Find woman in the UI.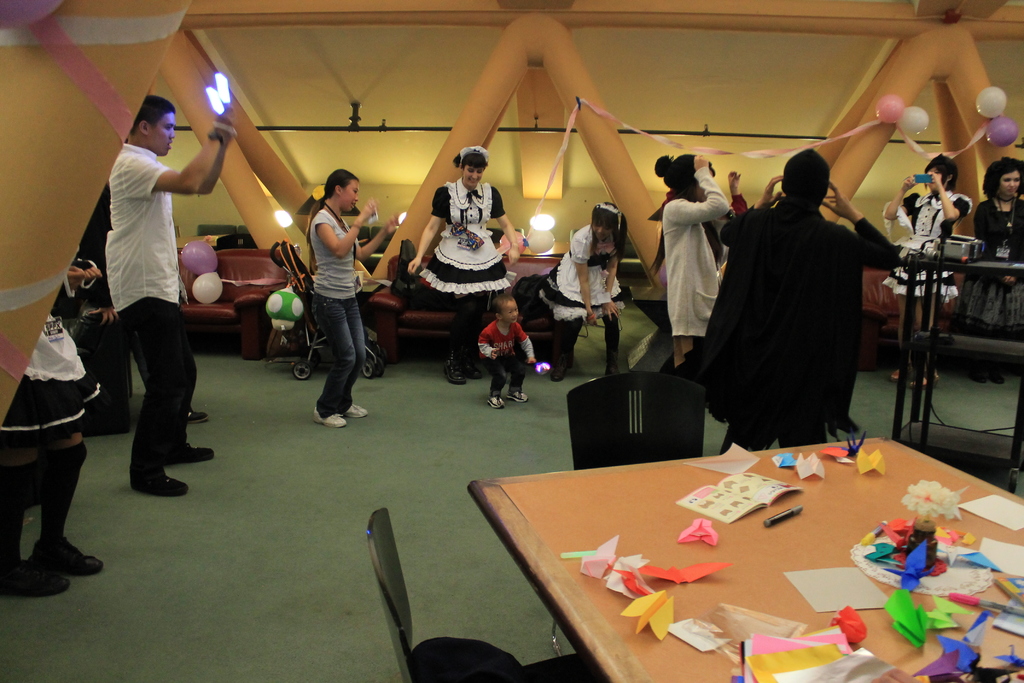
UI element at (527, 197, 626, 381).
